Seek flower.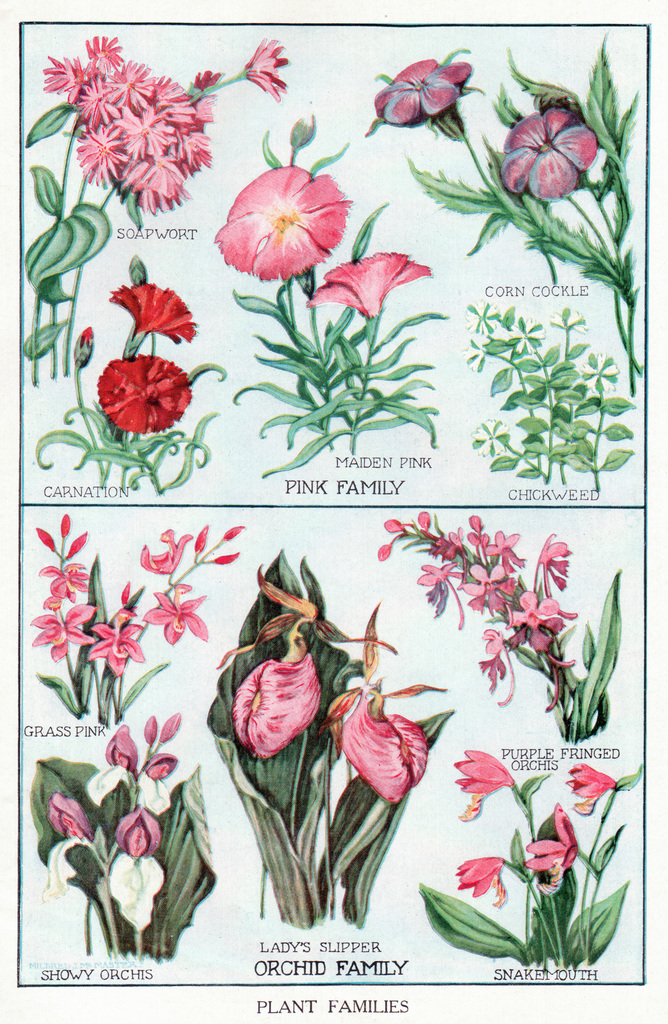
bbox(505, 104, 601, 204).
